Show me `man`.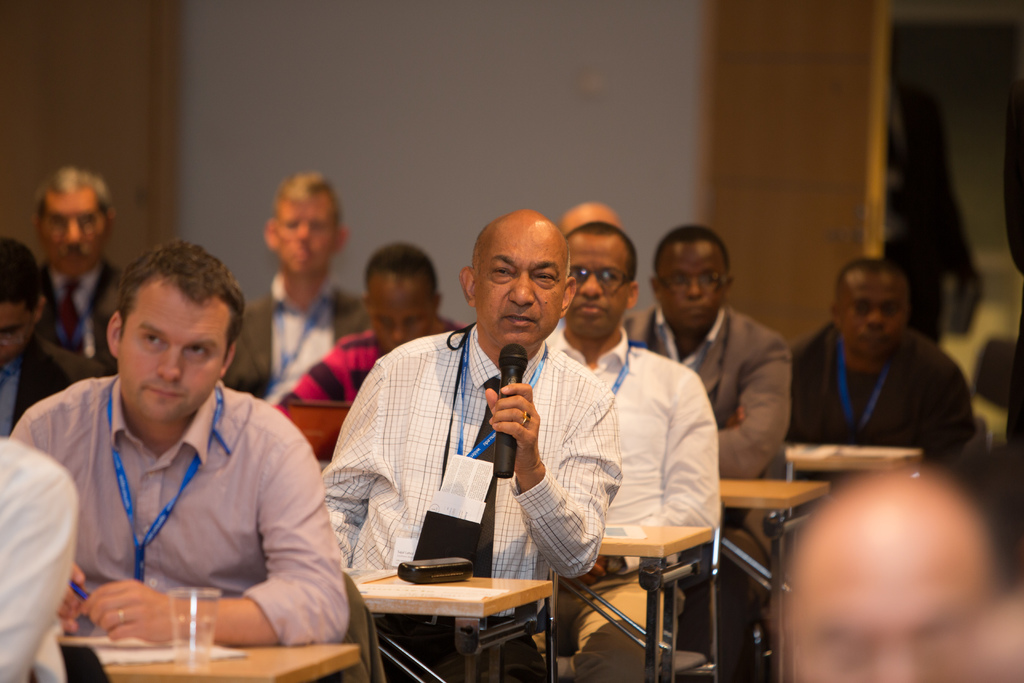
`man` is here: <box>10,240,349,679</box>.
